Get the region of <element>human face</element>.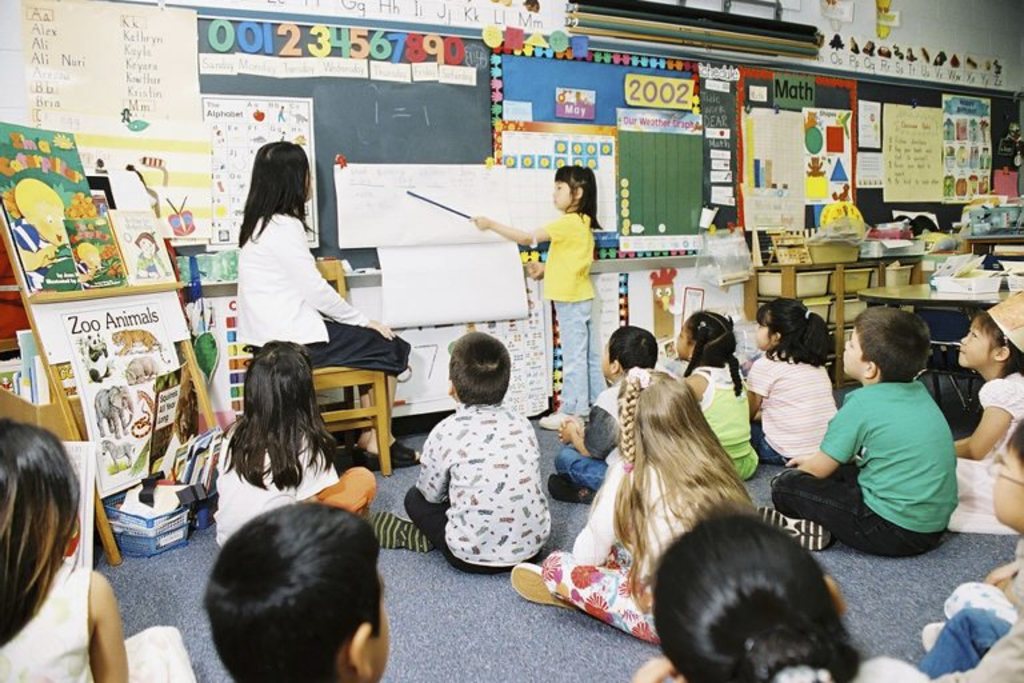
(left=961, top=320, right=995, bottom=364).
